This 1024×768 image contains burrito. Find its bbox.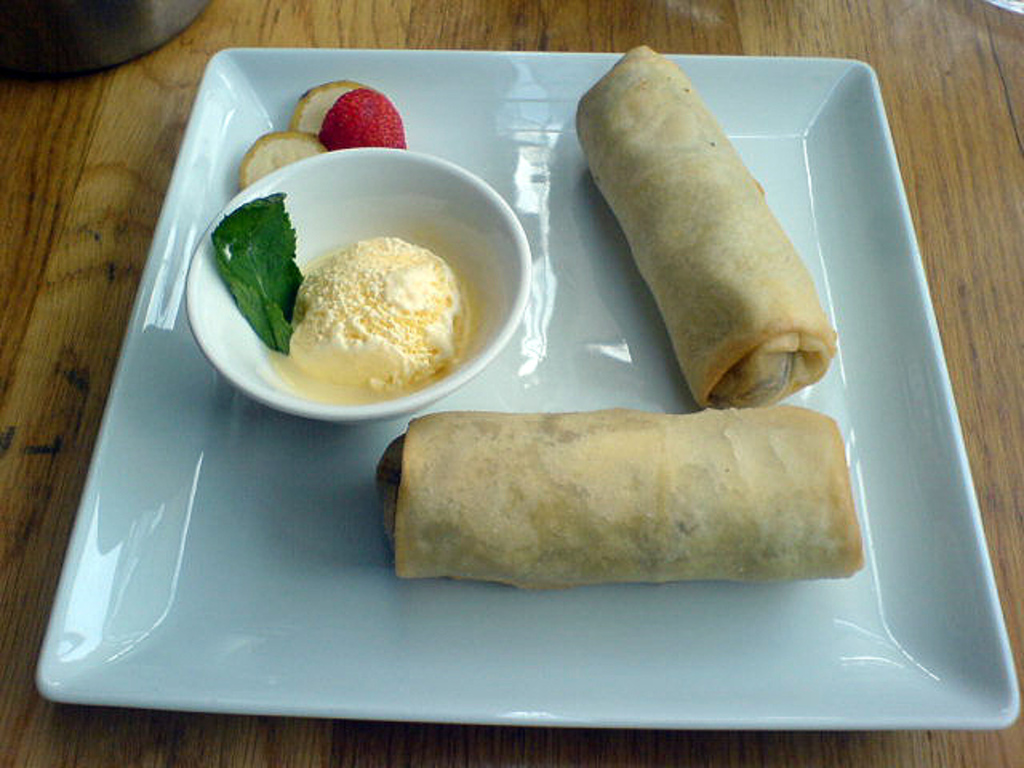
box(374, 405, 874, 594).
